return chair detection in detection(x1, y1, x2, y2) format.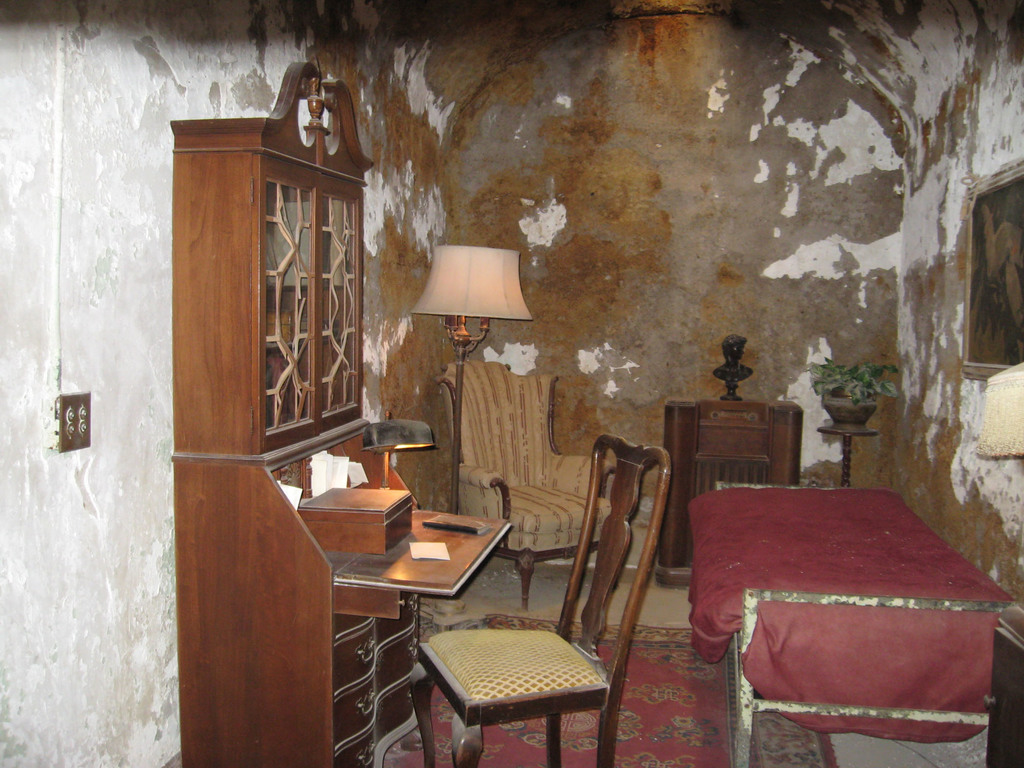
detection(433, 359, 613, 611).
